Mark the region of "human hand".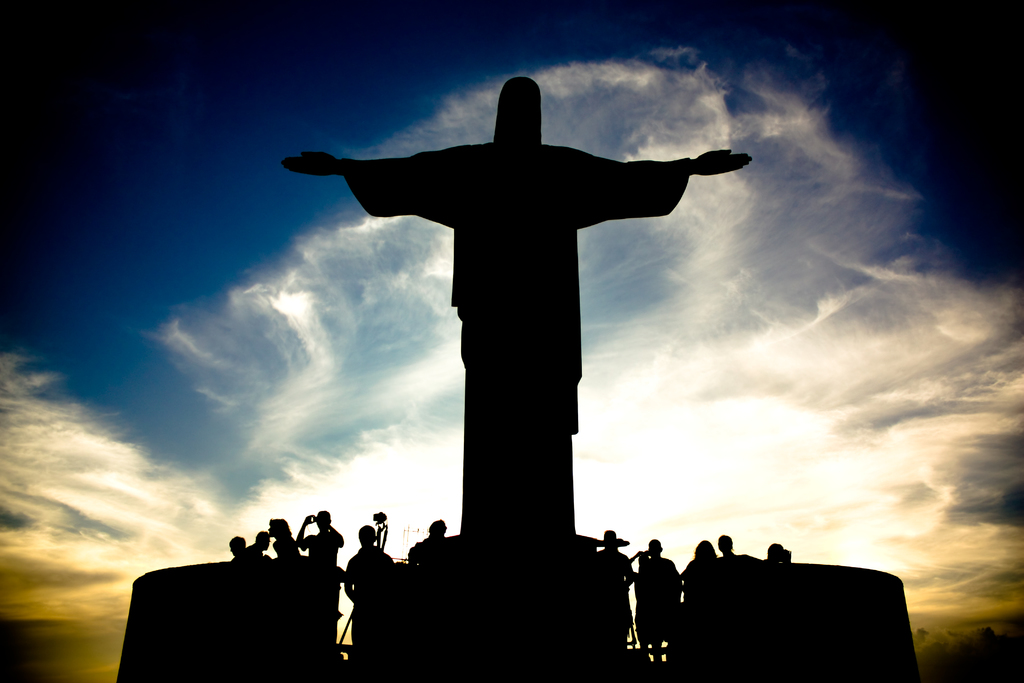
Region: [x1=306, y1=514, x2=318, y2=524].
